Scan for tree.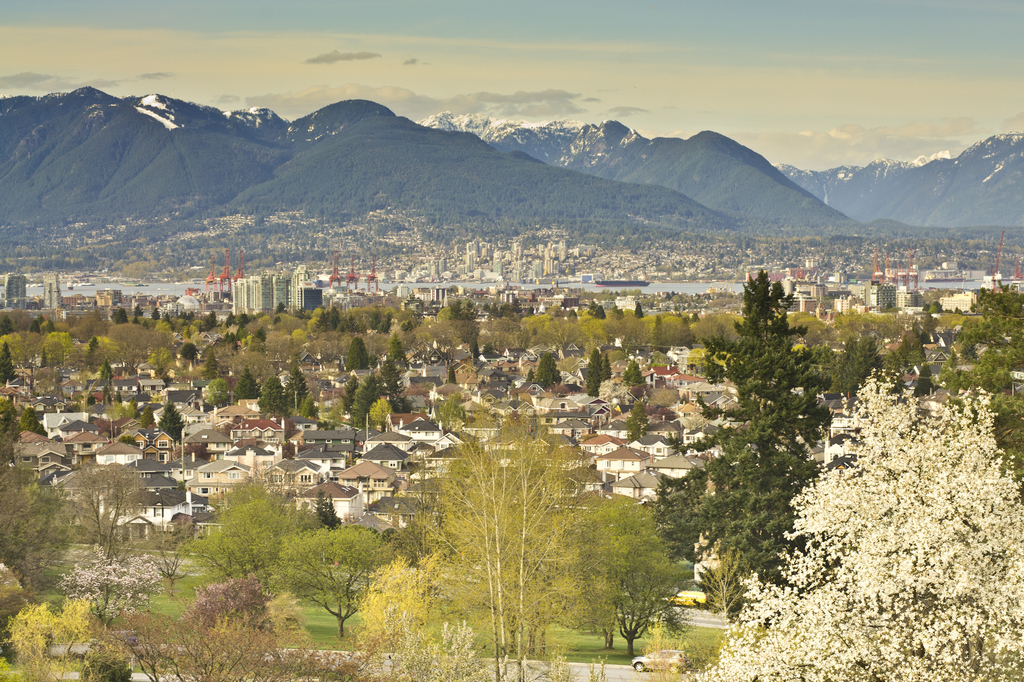
Scan result: (left=465, top=332, right=481, bottom=355).
